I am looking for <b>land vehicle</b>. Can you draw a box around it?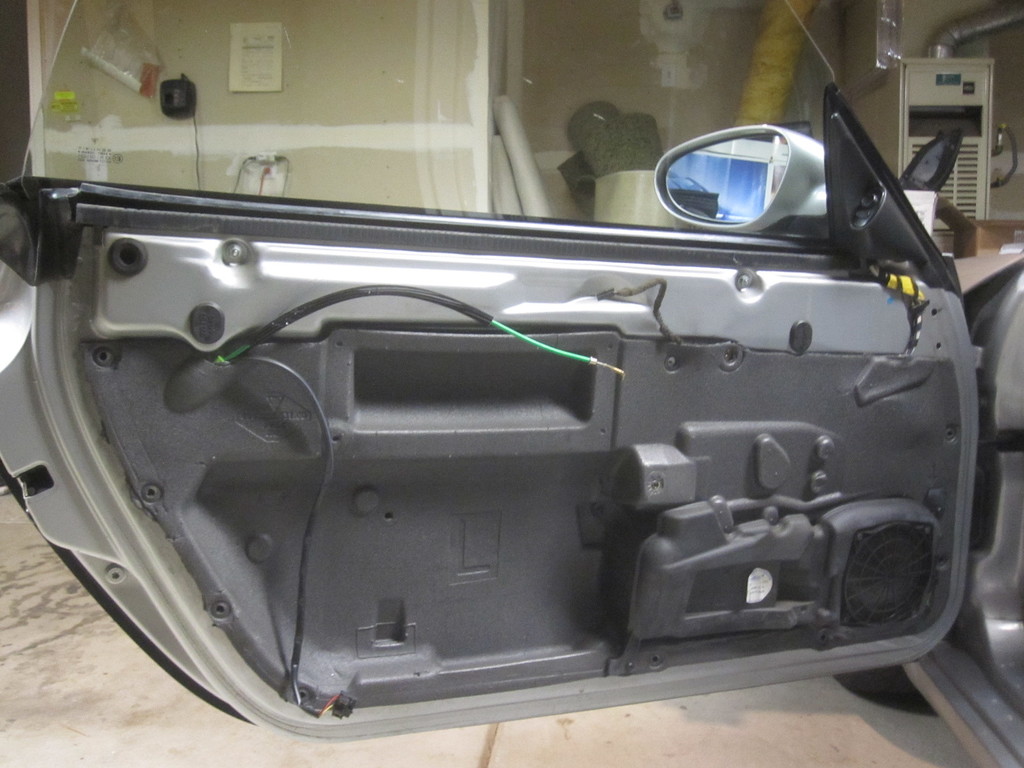
Sure, the bounding box is {"left": 0, "top": 0, "right": 1023, "bottom": 767}.
